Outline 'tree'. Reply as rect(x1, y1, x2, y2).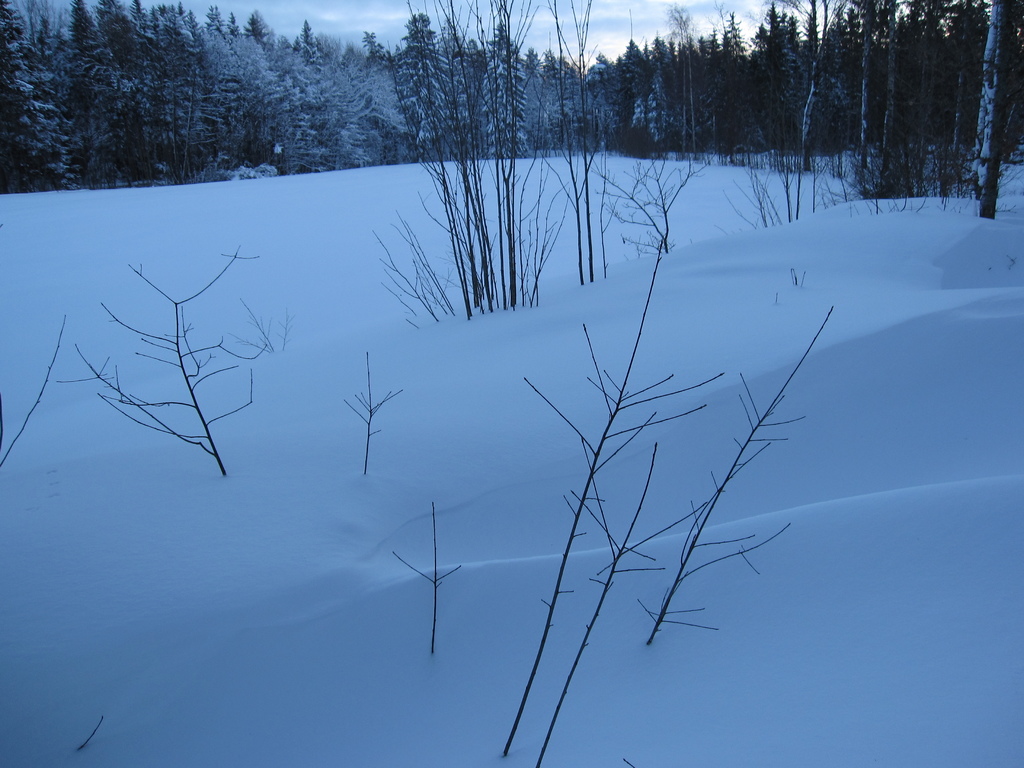
rect(191, 1, 297, 175).
